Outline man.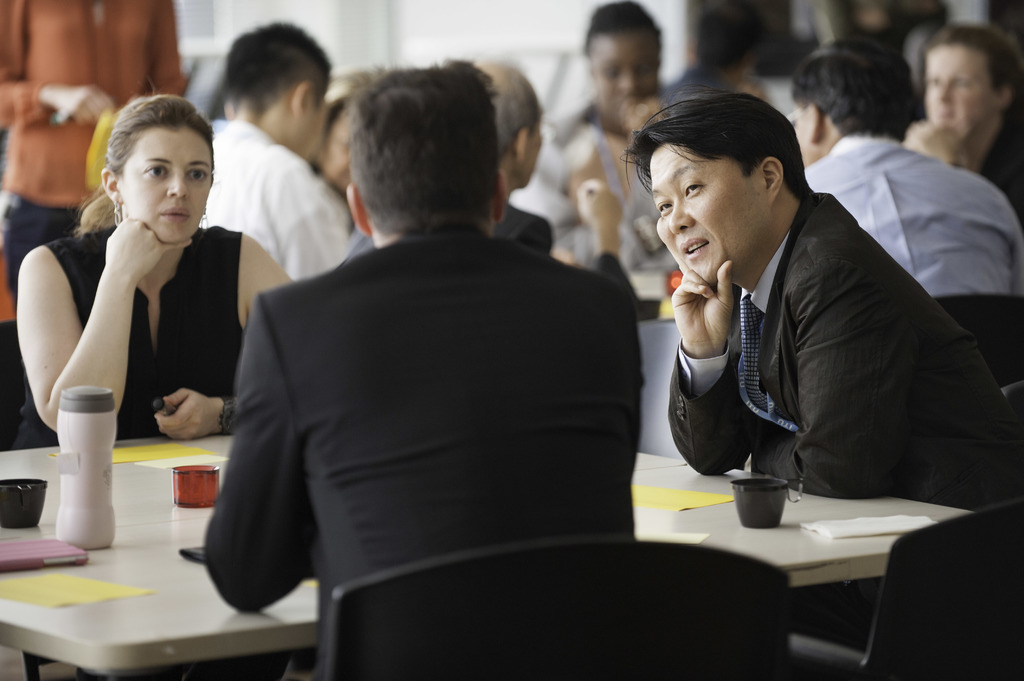
Outline: BBox(897, 17, 1023, 223).
